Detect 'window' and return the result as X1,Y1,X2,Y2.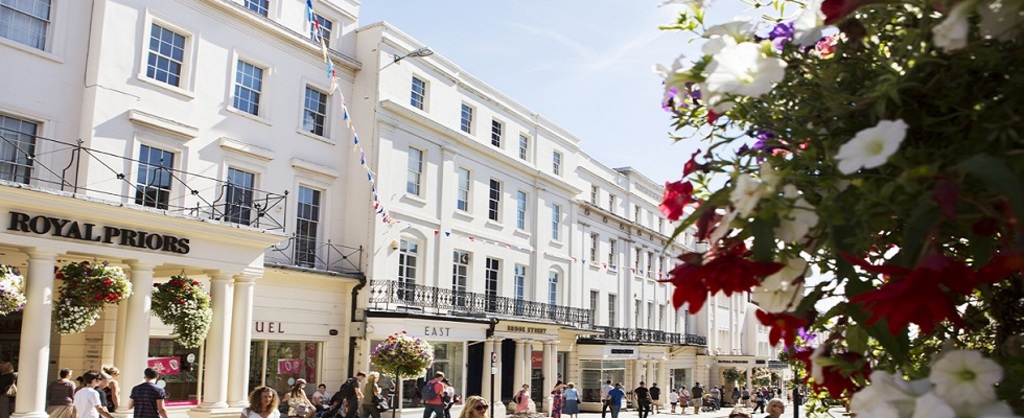
226,45,277,126.
